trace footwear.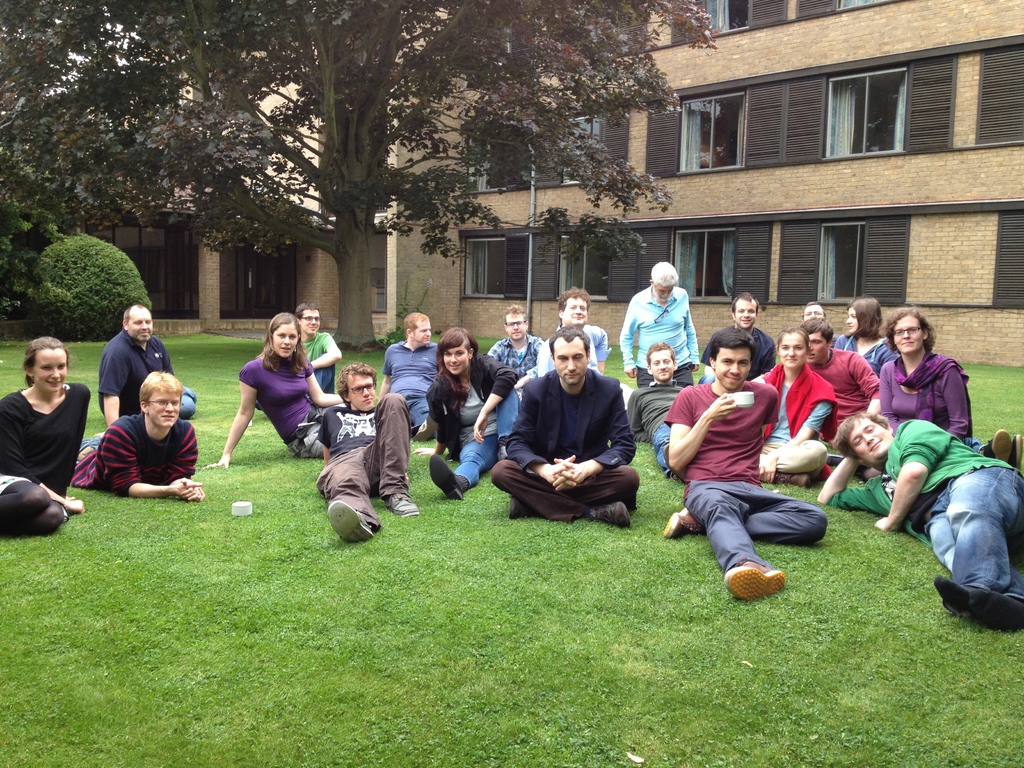
Traced to region(326, 497, 377, 545).
